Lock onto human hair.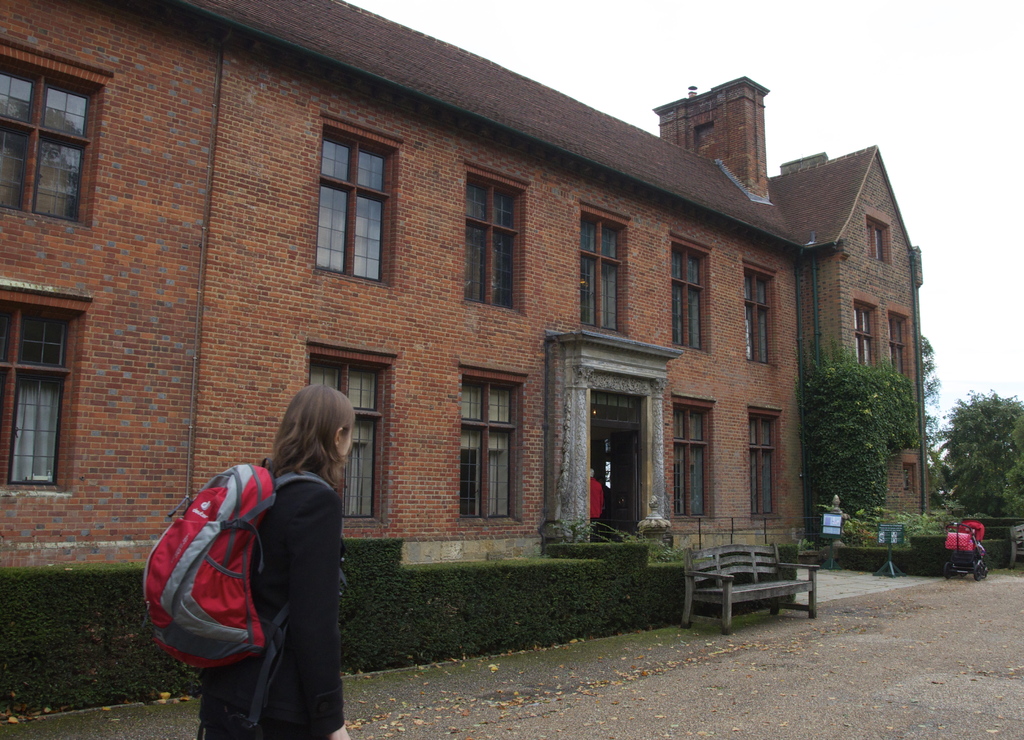
Locked: box(287, 384, 358, 485).
